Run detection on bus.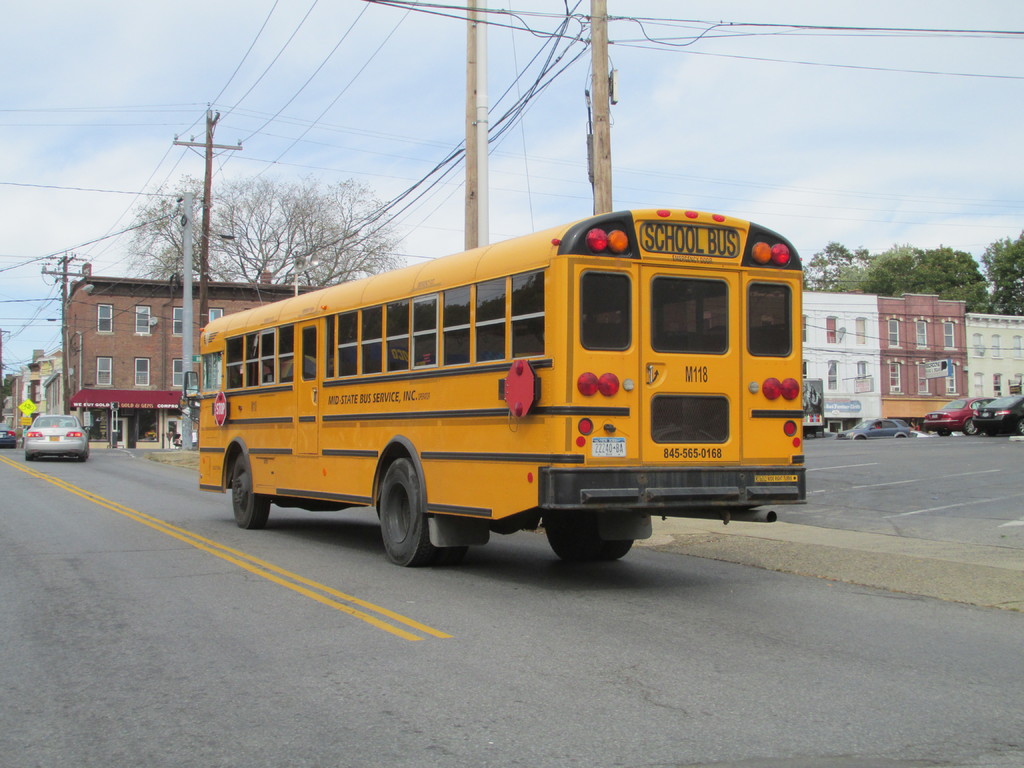
Result: 175,200,805,572.
